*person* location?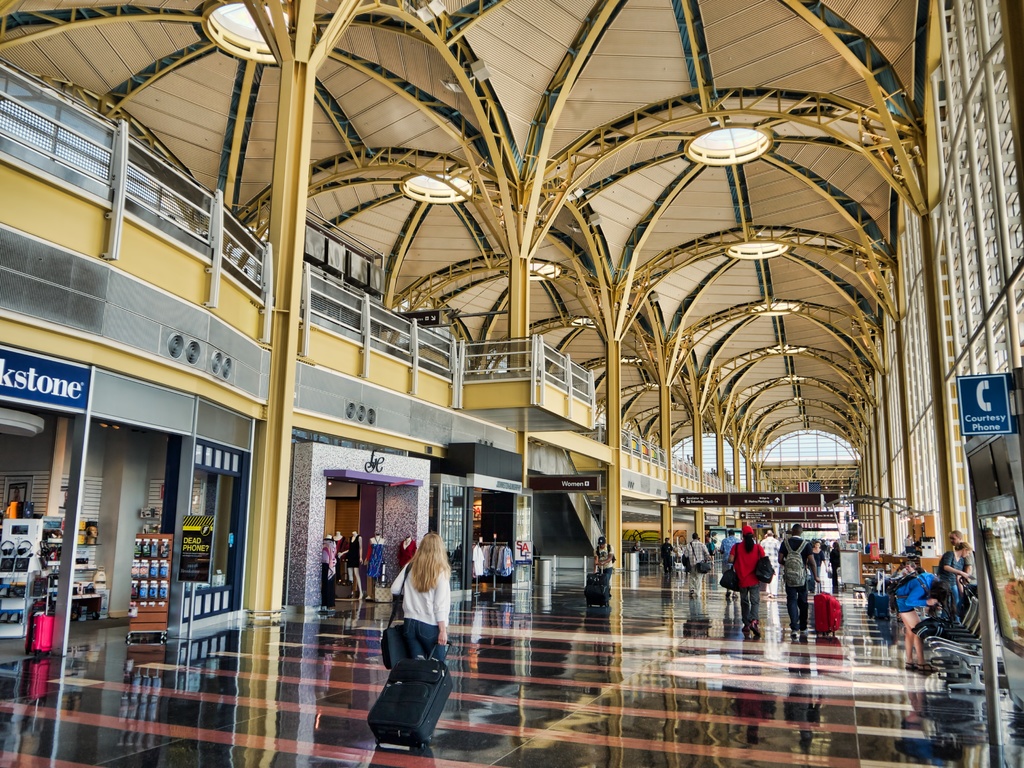
890 572 949 674
